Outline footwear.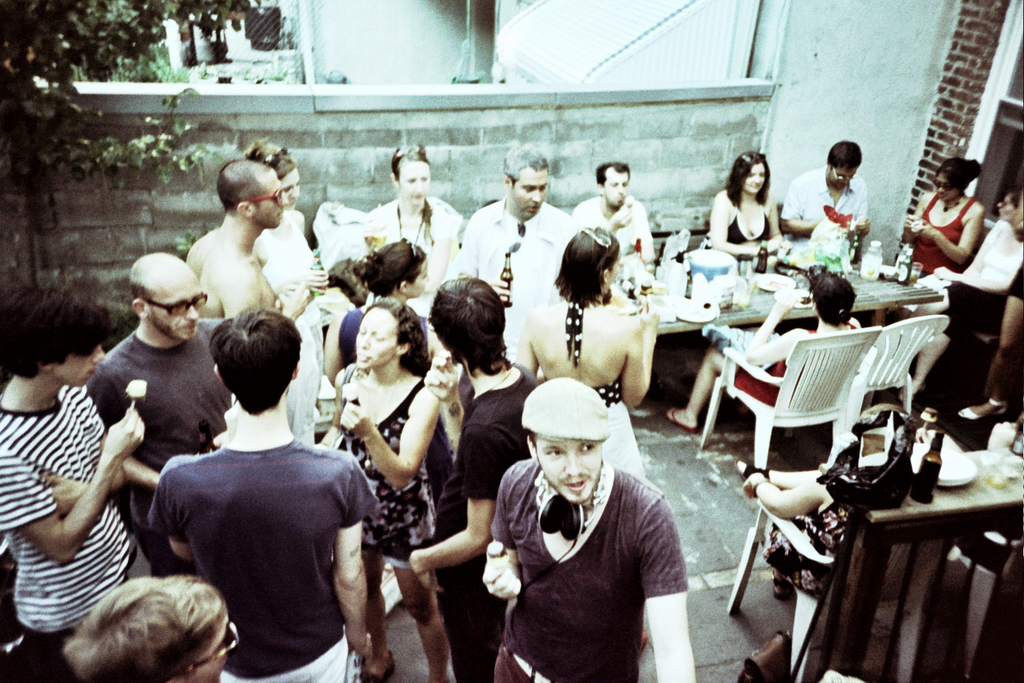
Outline: 361/648/395/682.
